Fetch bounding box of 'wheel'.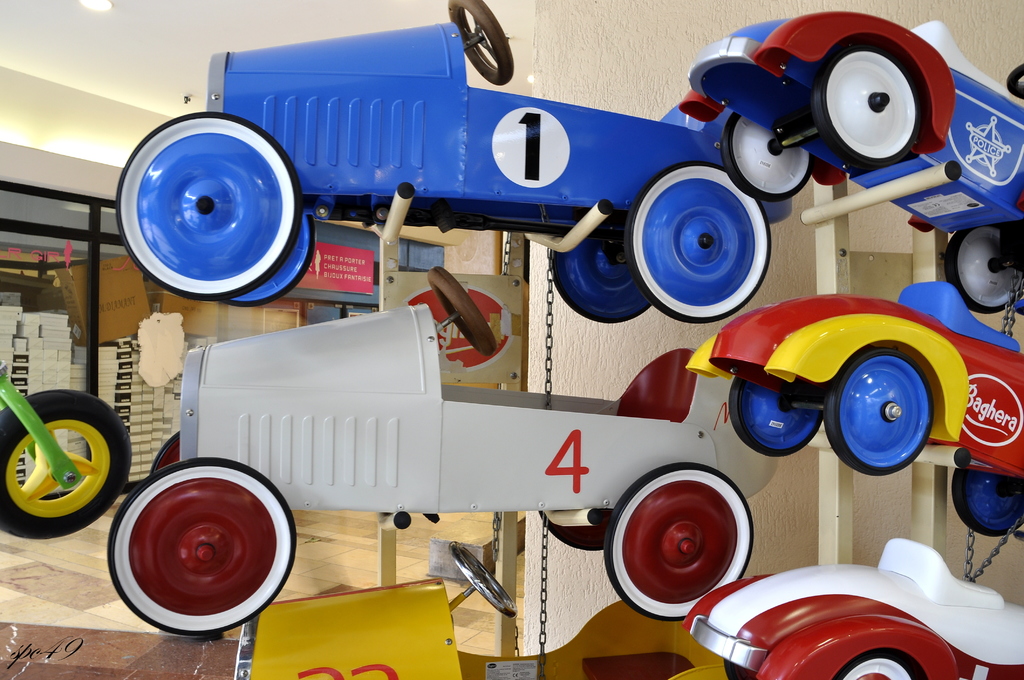
Bbox: 728/376/822/456.
